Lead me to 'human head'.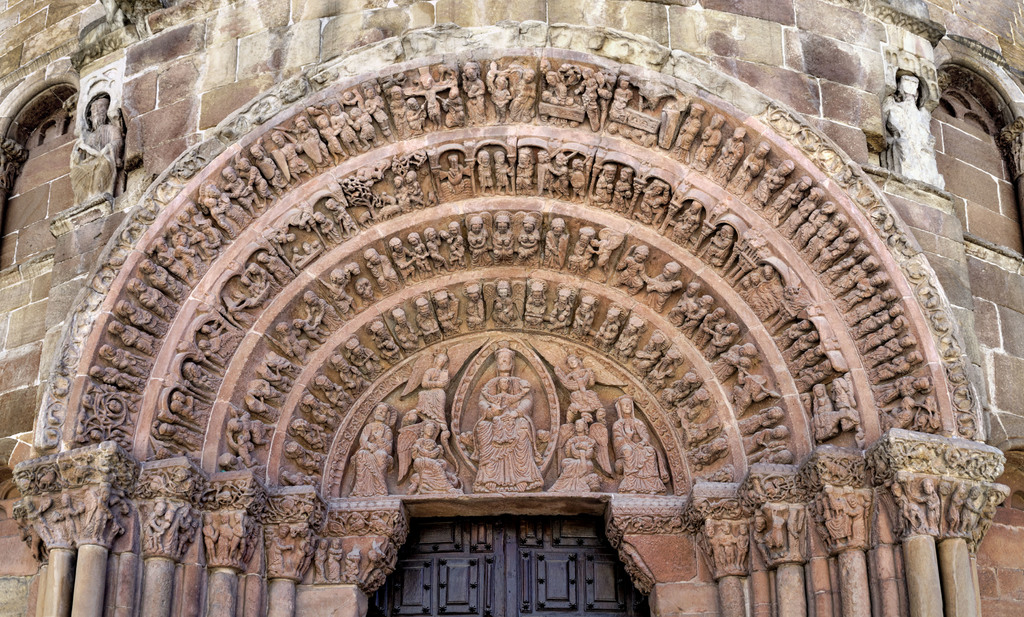
Lead to [118, 300, 133, 314].
